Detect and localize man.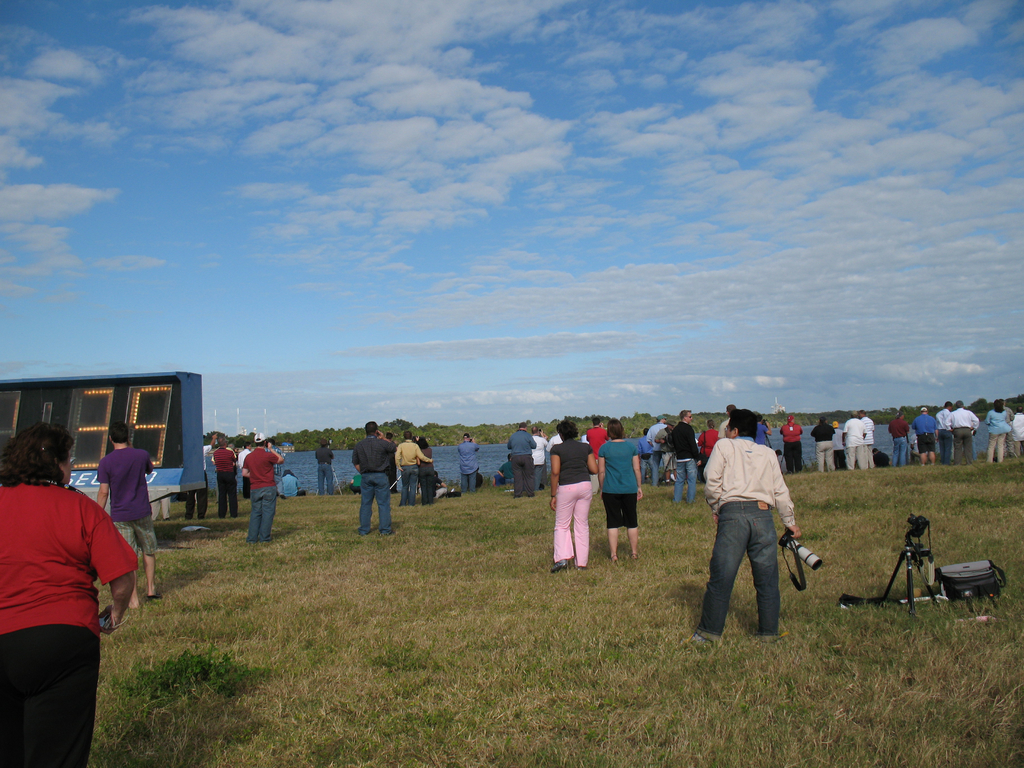
Localized at [650, 415, 682, 486].
